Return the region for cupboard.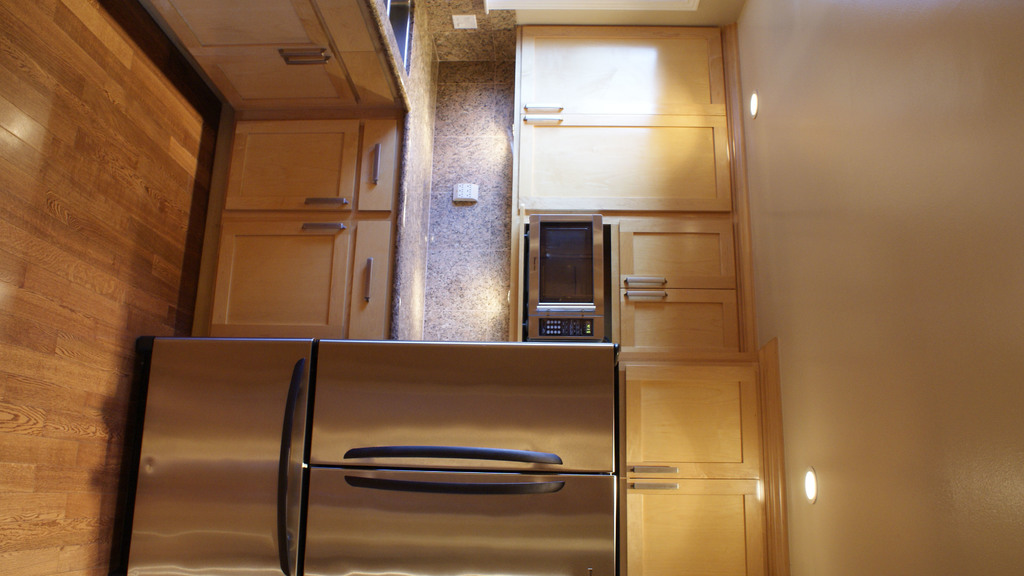
<box>135,0,426,348</box>.
